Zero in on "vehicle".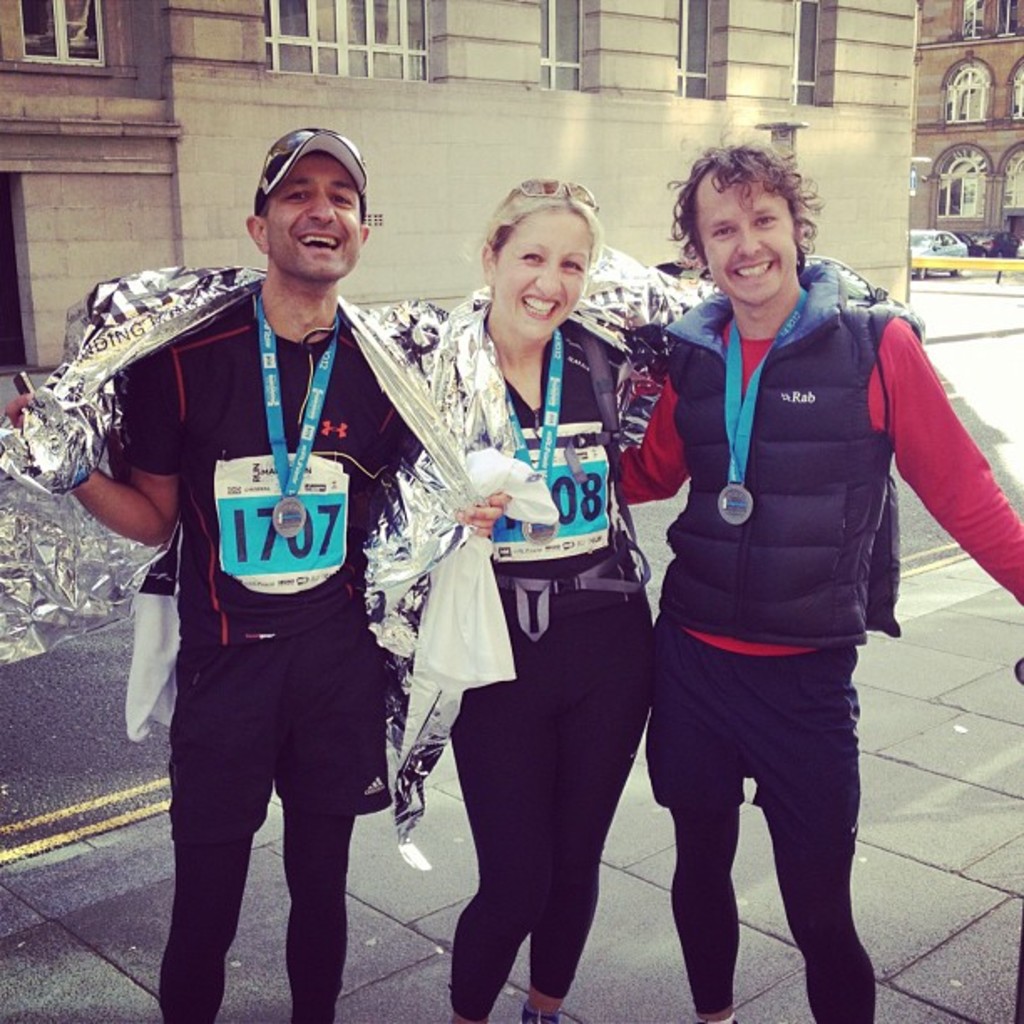
Zeroed in: 905 228 972 281.
